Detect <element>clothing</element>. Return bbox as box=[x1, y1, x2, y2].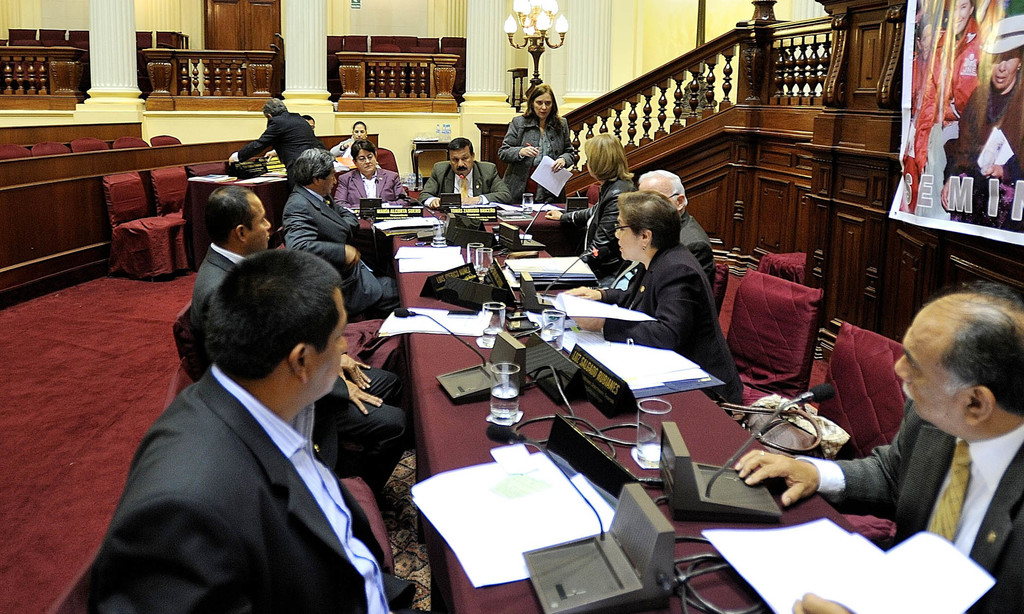
box=[187, 240, 411, 494].
